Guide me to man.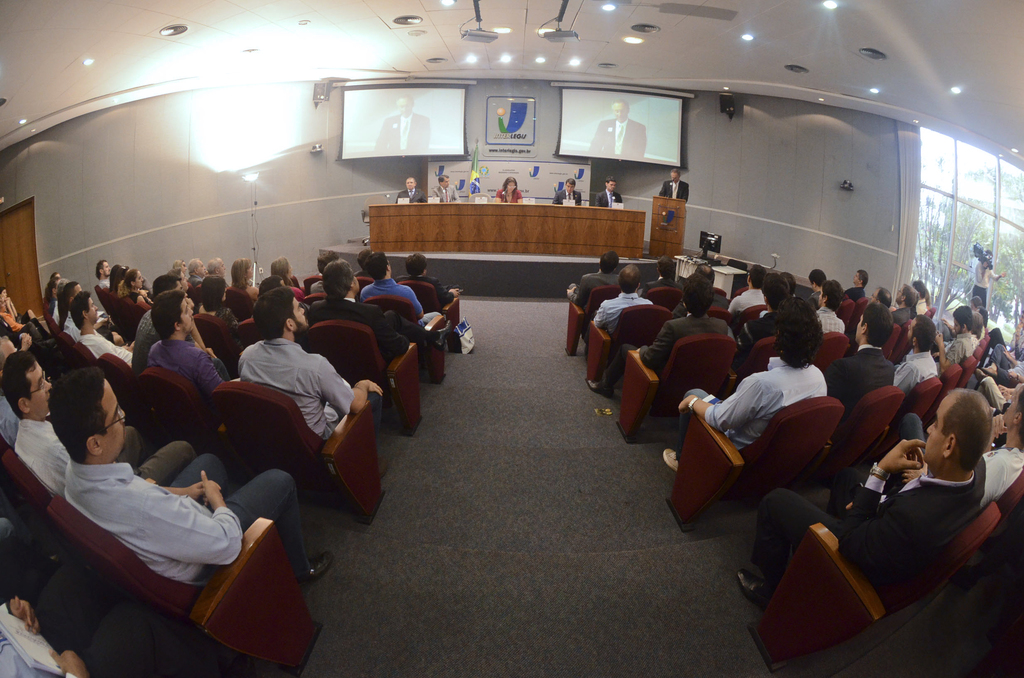
Guidance: BBox(587, 96, 646, 161).
